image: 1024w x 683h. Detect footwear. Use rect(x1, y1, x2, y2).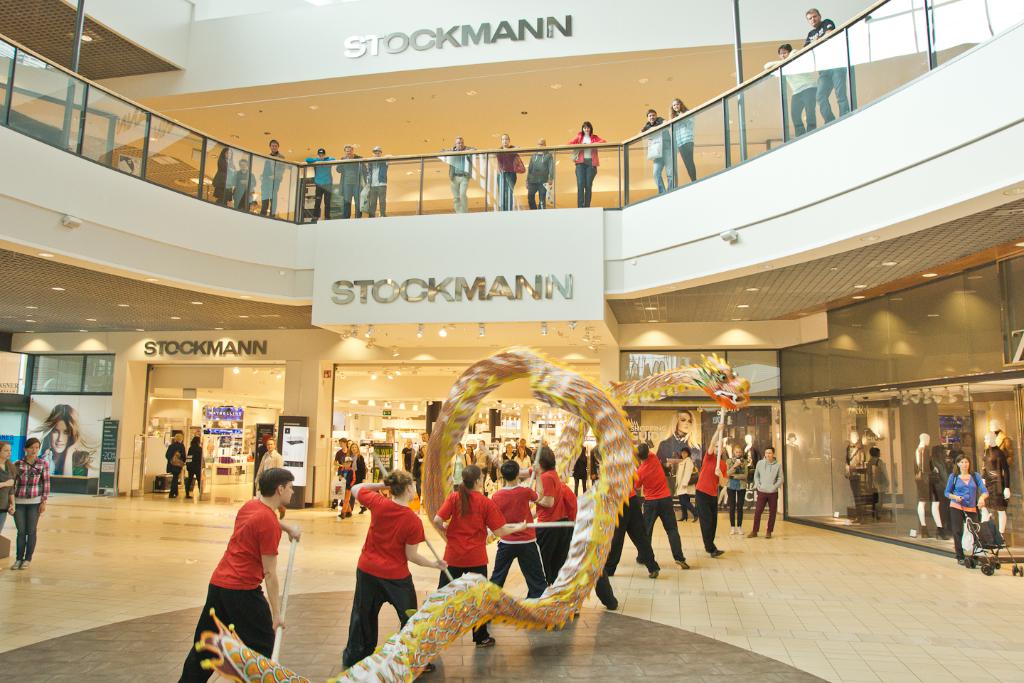
rect(711, 544, 720, 555).
